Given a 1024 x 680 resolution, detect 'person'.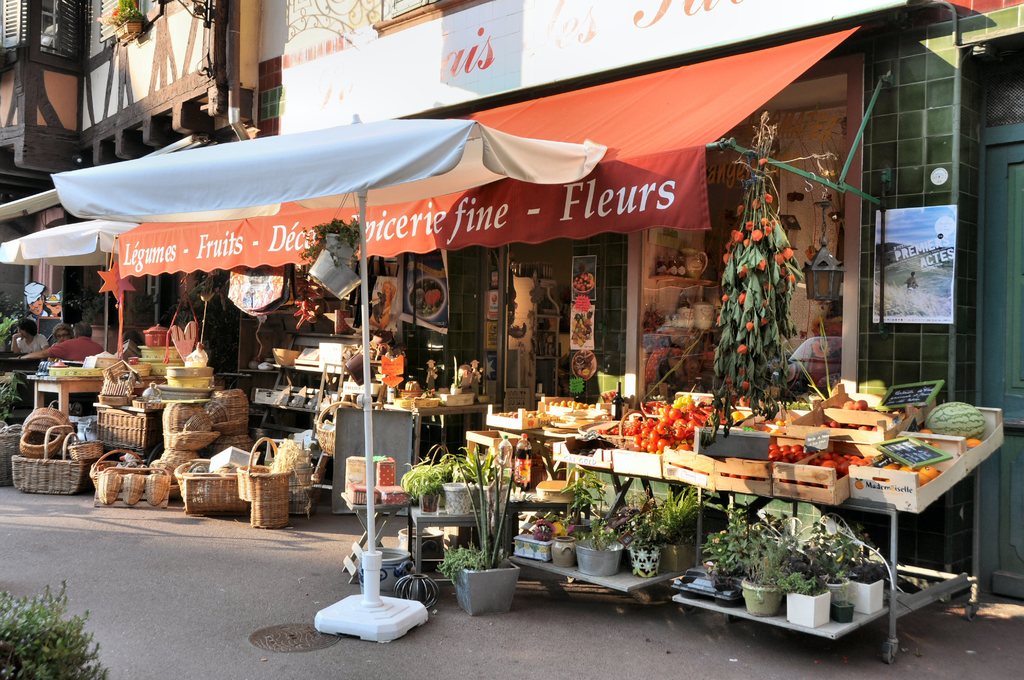
[50, 319, 101, 364].
